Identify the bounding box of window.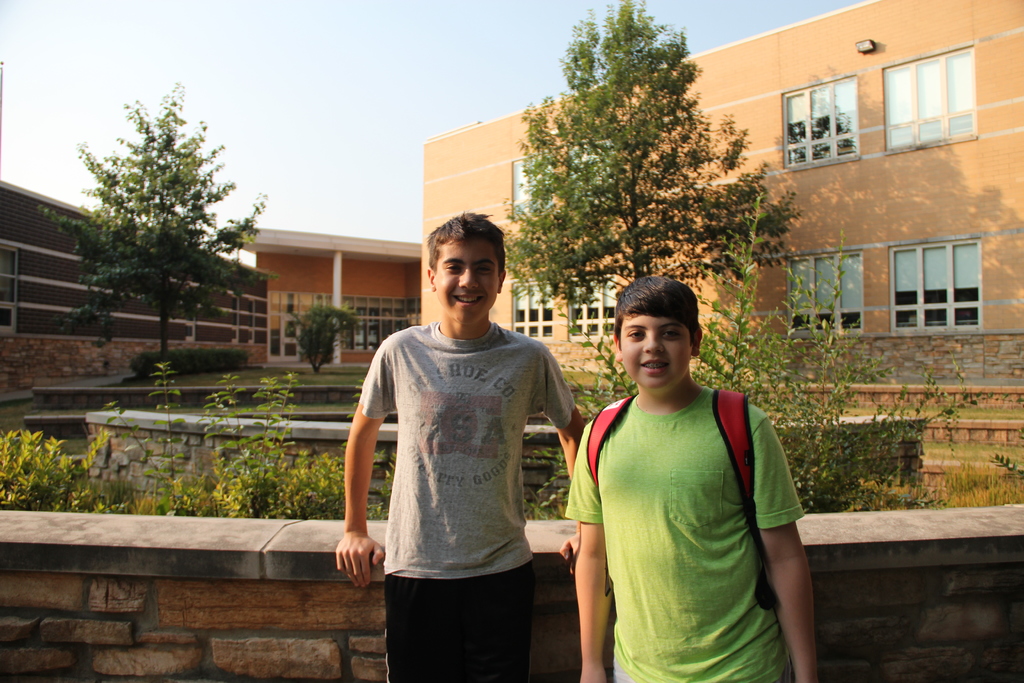
<box>883,43,981,136</box>.
